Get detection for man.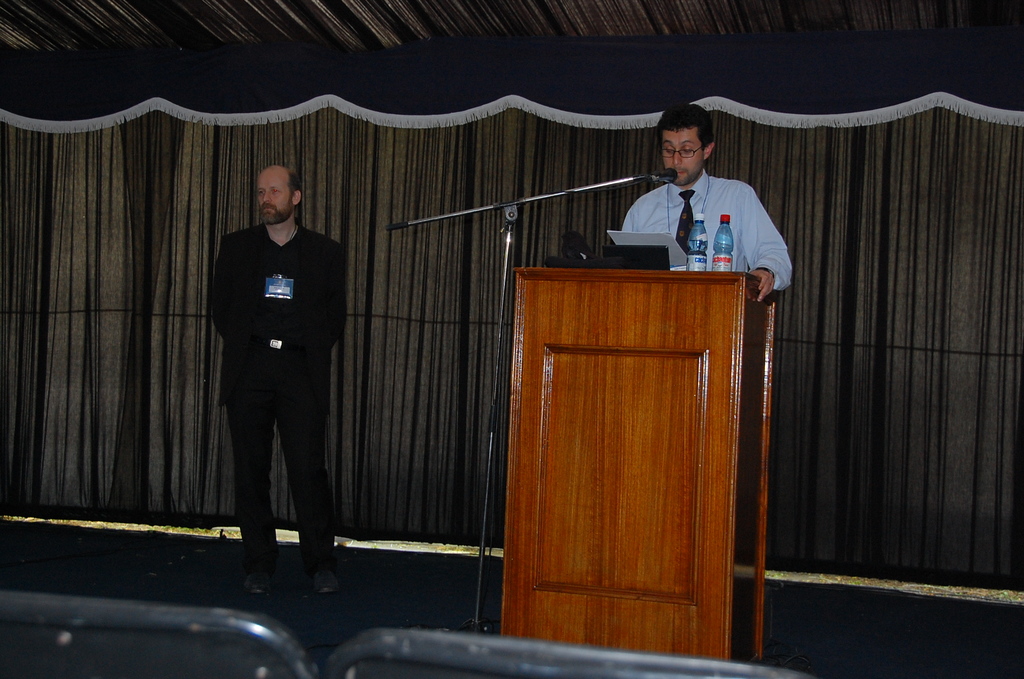
Detection: (202,139,343,591).
